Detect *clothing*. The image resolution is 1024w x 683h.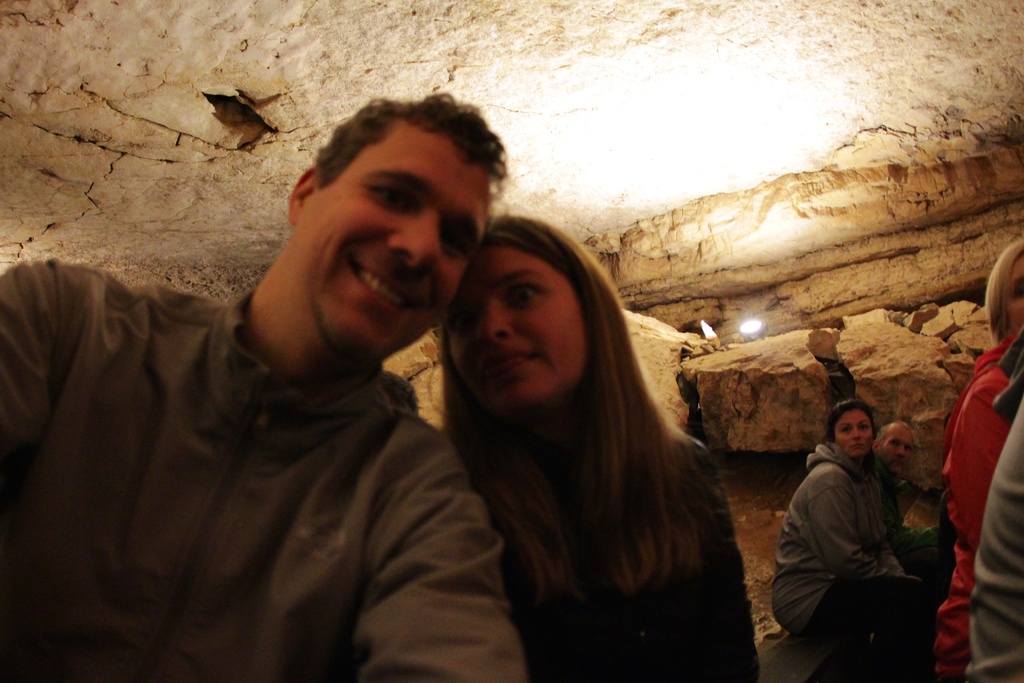
[772, 443, 936, 682].
